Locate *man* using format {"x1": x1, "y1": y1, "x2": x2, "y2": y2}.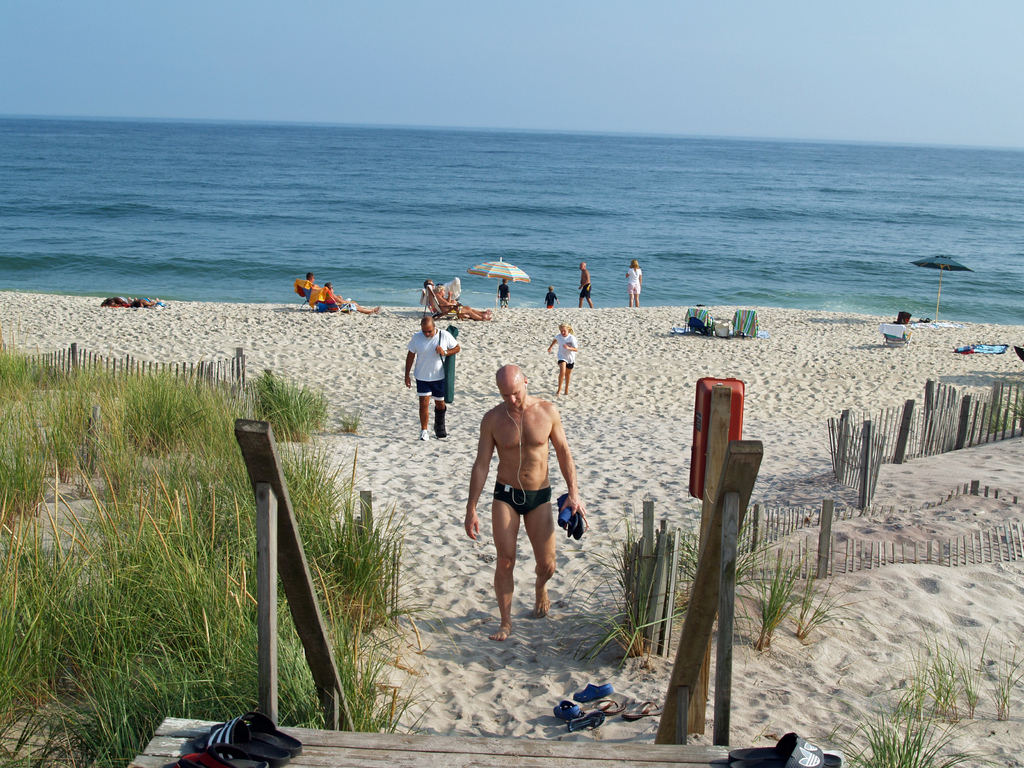
{"x1": 305, "y1": 271, "x2": 344, "y2": 298}.
